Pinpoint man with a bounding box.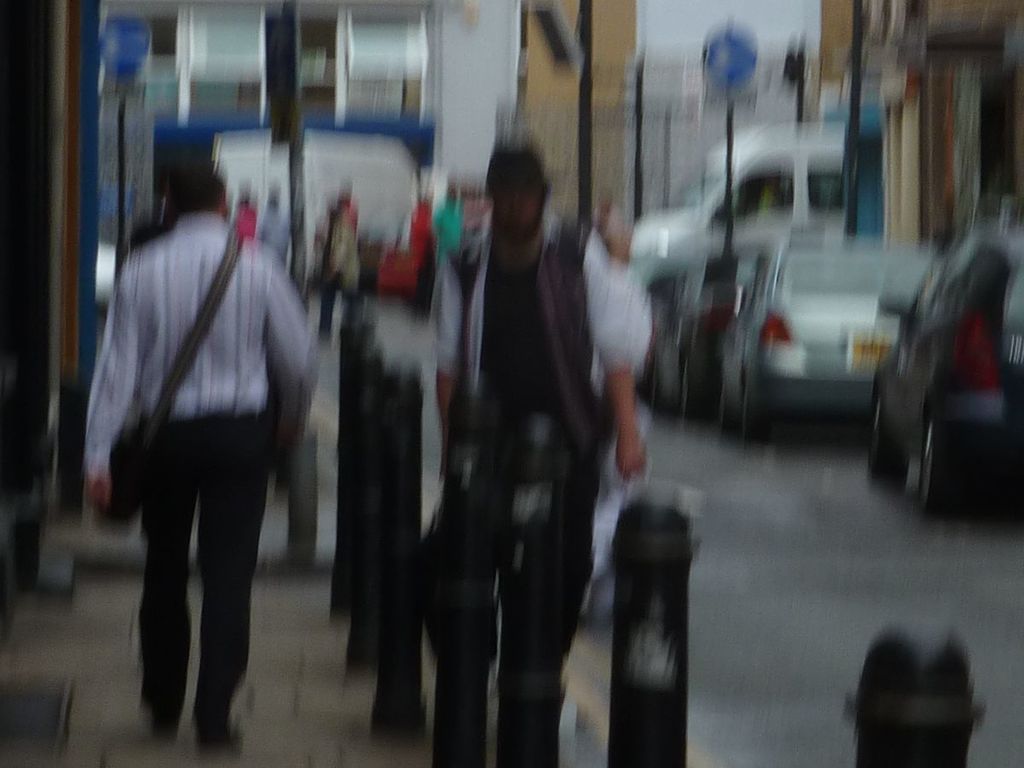
[x1=434, y1=143, x2=643, y2=767].
